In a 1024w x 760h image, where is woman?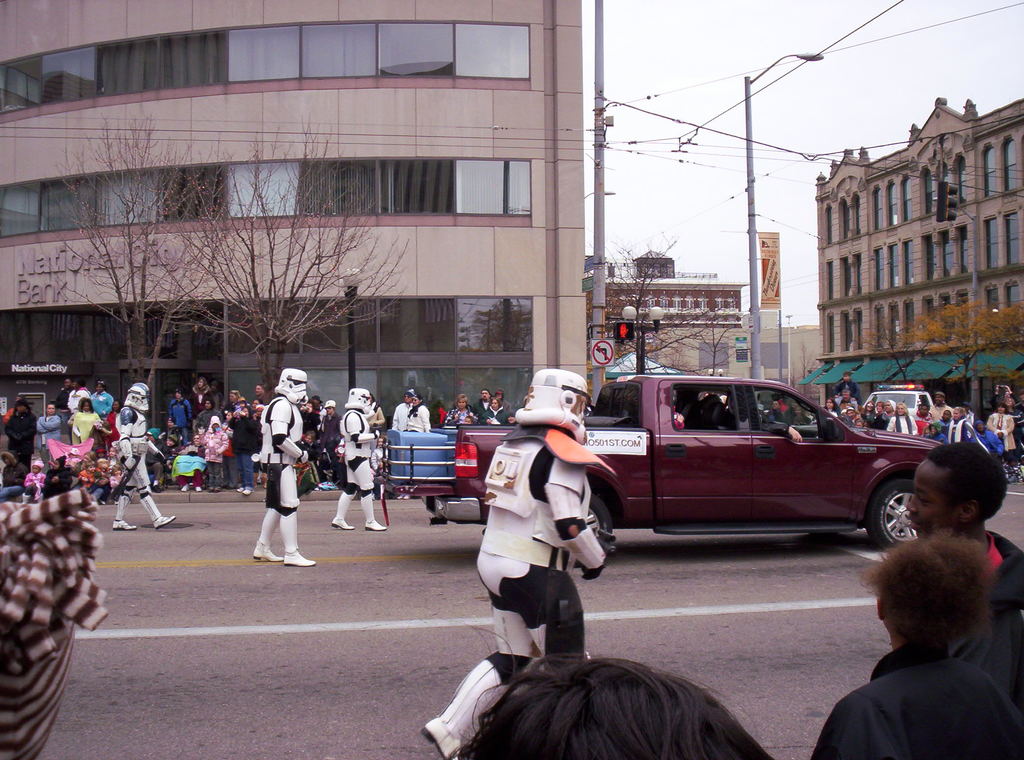
bbox=[224, 390, 241, 410].
